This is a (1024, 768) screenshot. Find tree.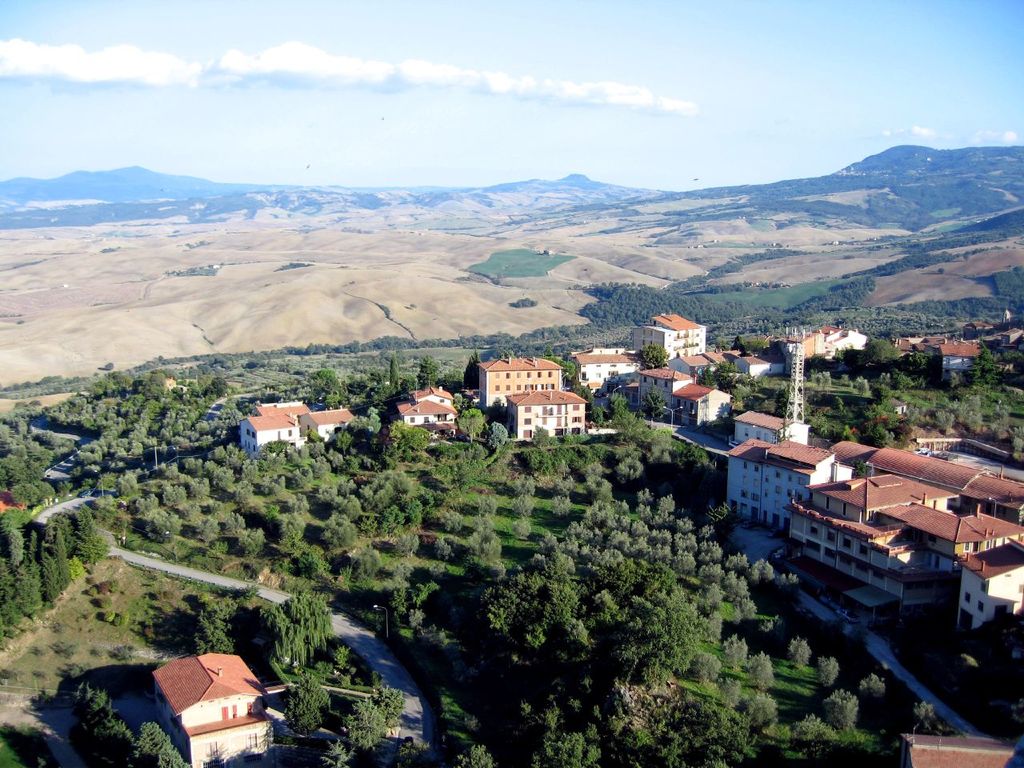
Bounding box: <bbox>252, 444, 310, 490</bbox>.
